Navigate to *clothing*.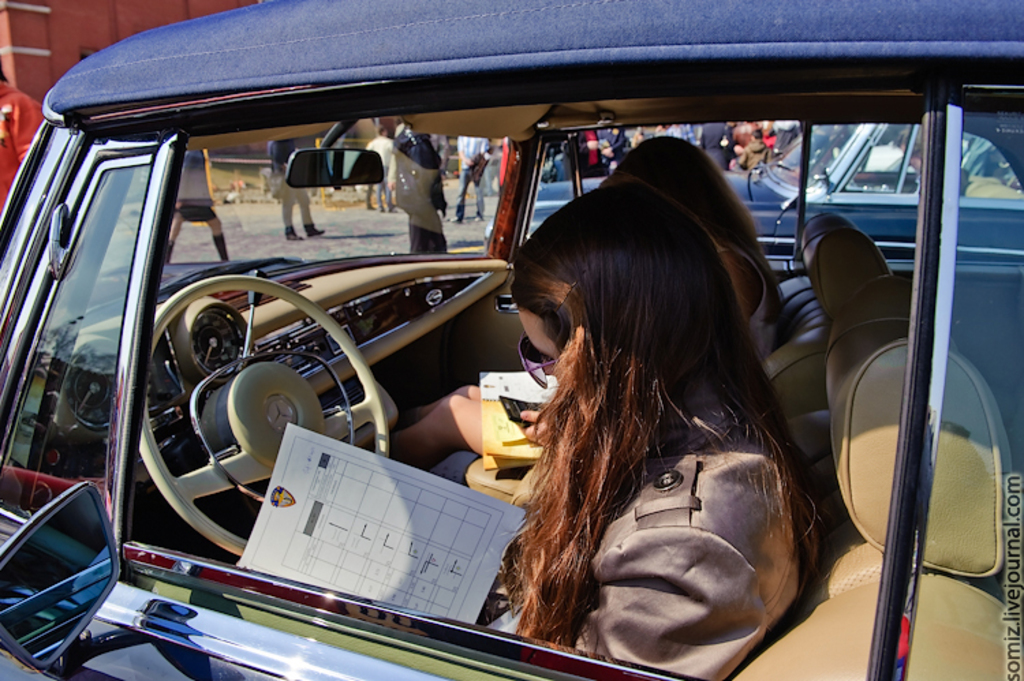
Navigation target: BBox(182, 150, 209, 225).
